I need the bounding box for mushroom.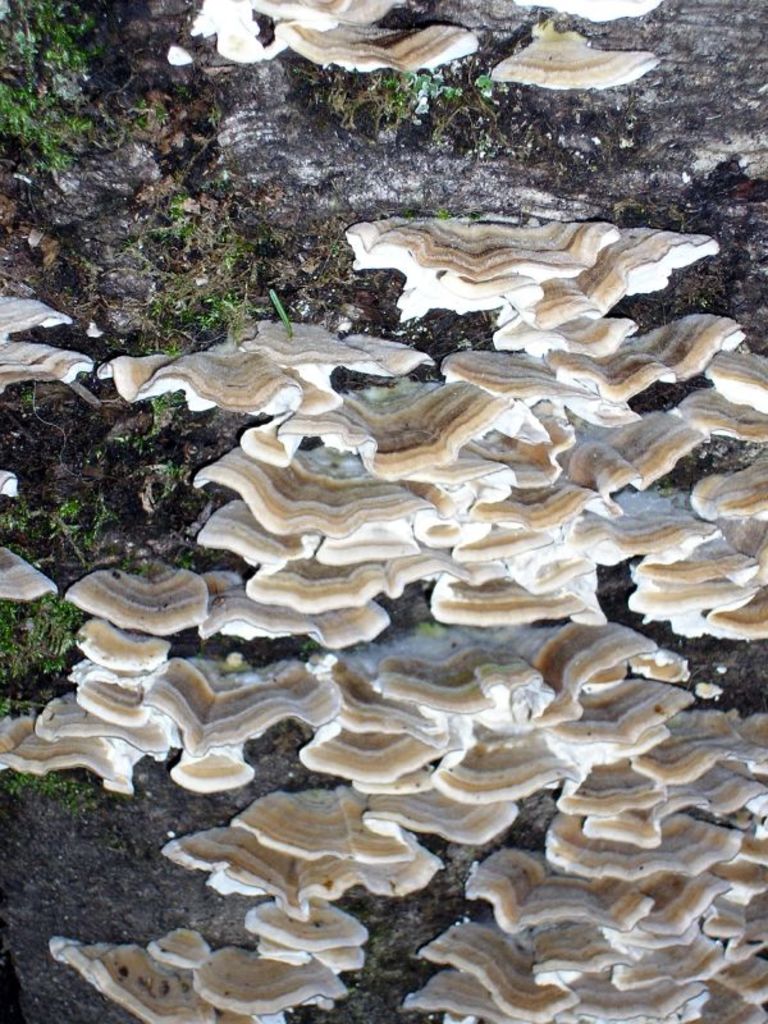
Here it is: region(494, 23, 664, 90).
